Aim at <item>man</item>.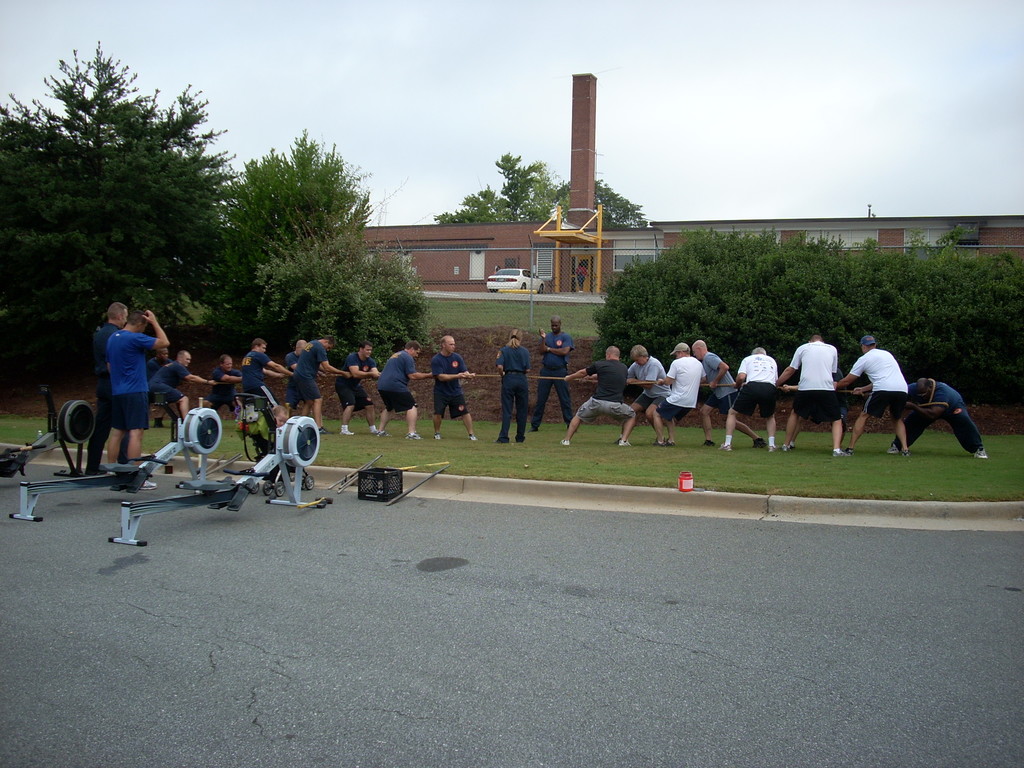
Aimed at 767/332/845/461.
